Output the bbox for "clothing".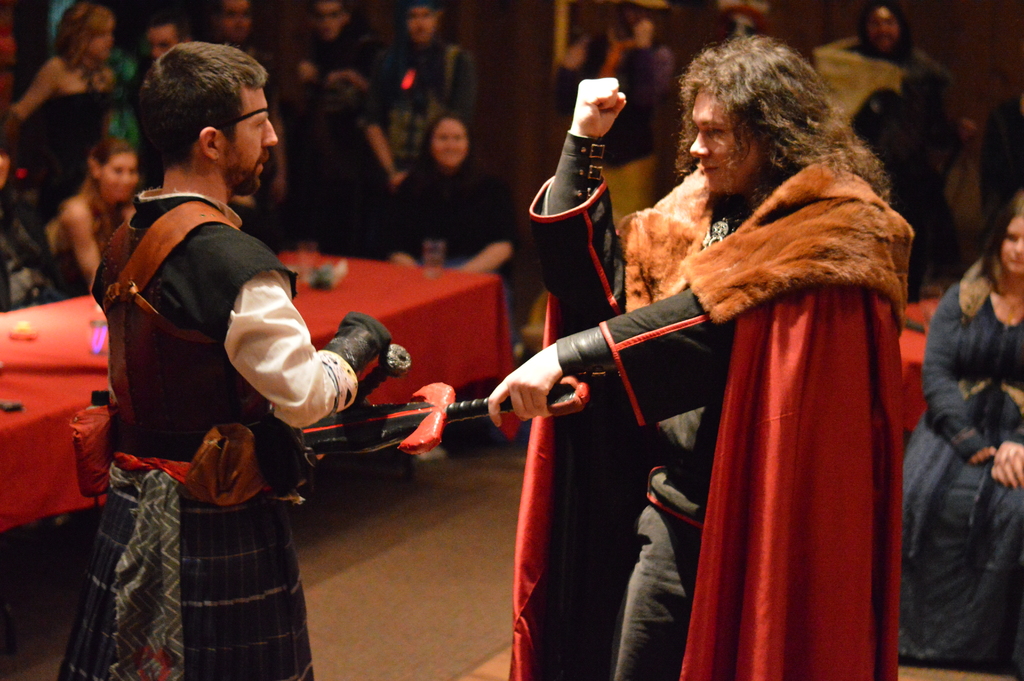
{"left": 28, "top": 87, "right": 118, "bottom": 206}.
